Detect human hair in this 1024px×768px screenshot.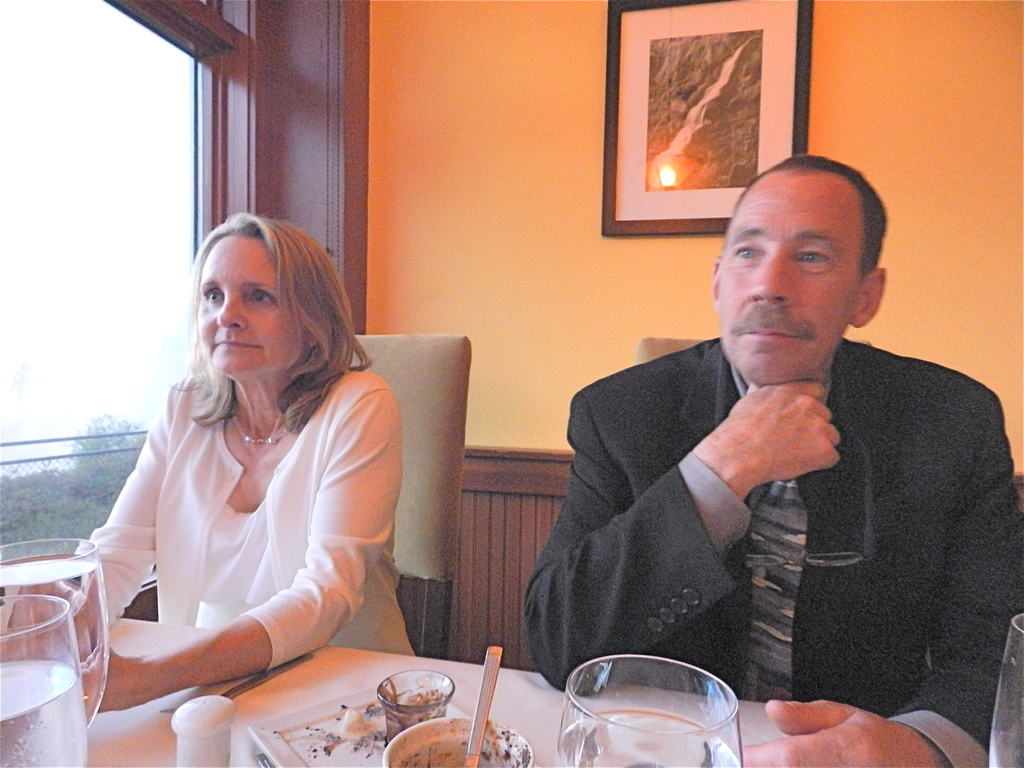
Detection: x1=176 y1=218 x2=342 y2=436.
